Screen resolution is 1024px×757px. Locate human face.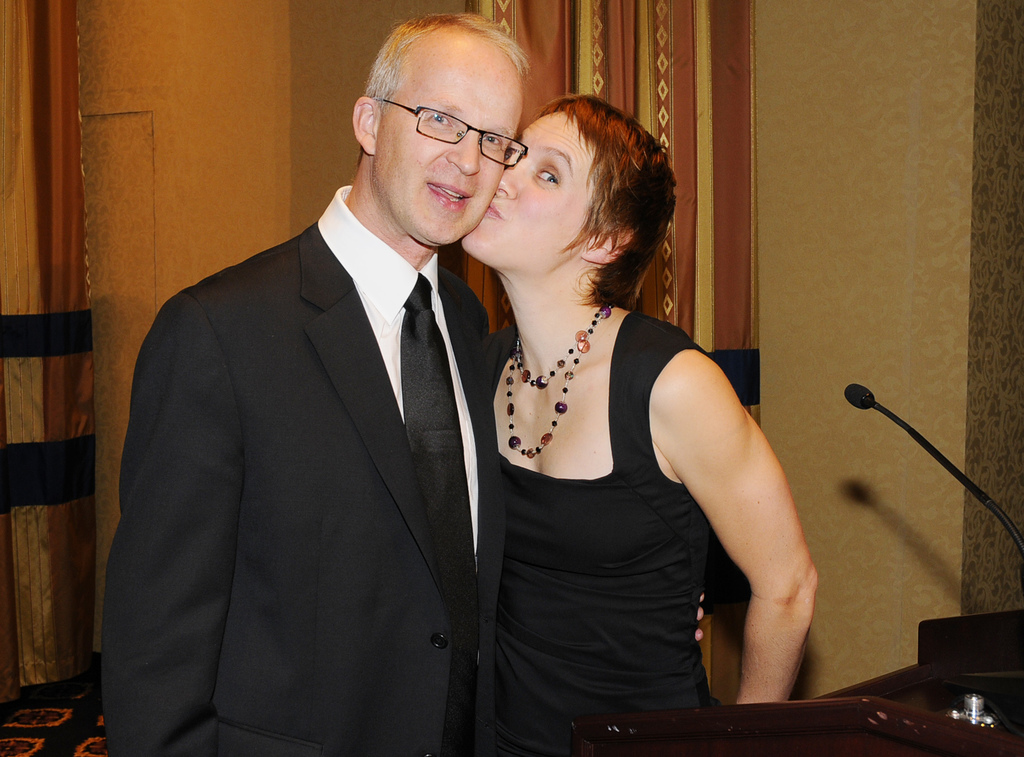
pyautogui.locateOnScreen(463, 113, 584, 266).
